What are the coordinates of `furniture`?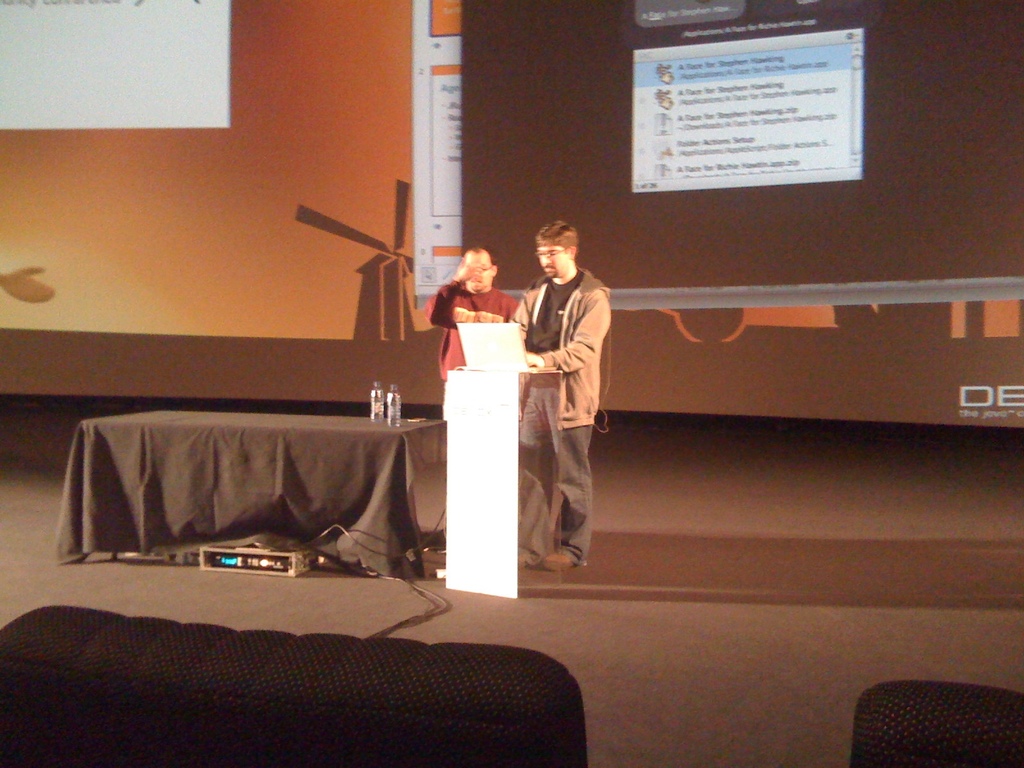
box(76, 410, 447, 563).
